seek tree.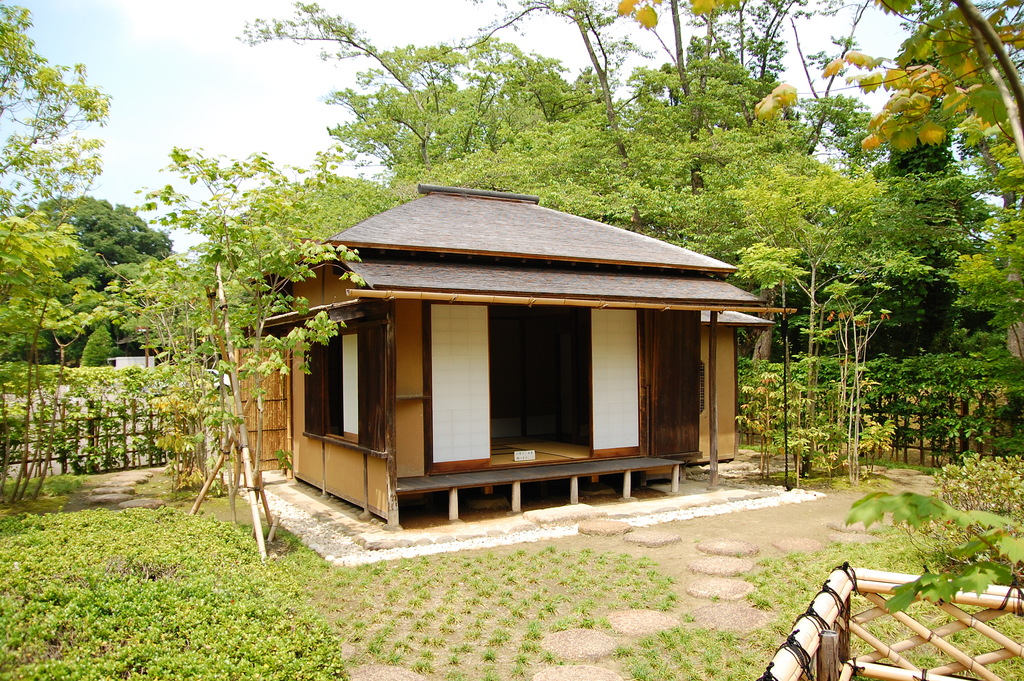
l=731, t=85, r=1006, b=500.
